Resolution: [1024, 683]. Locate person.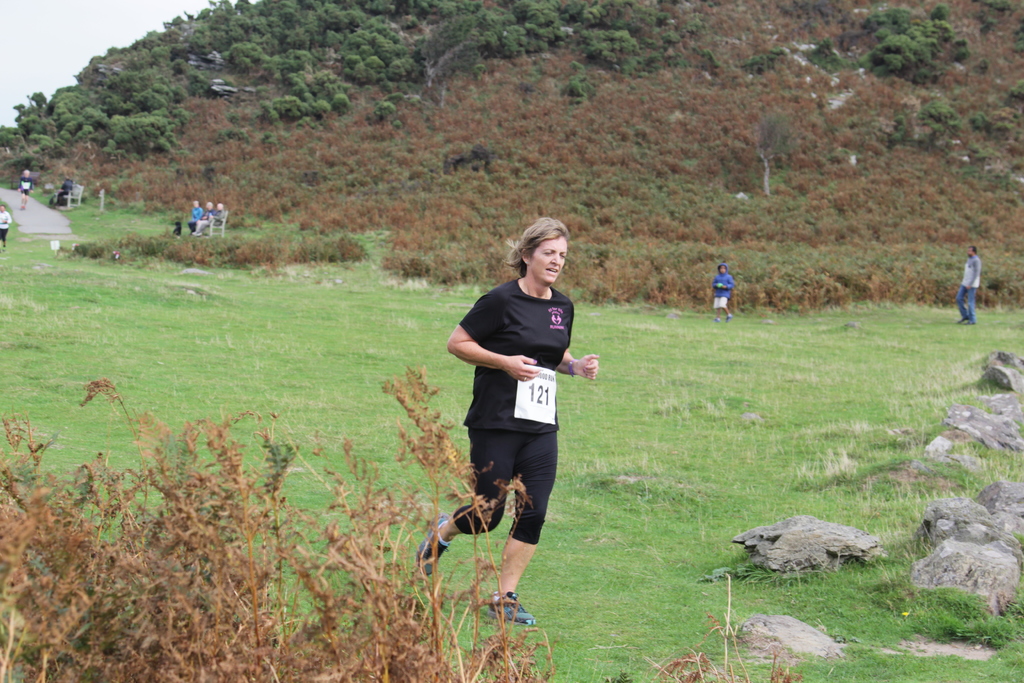
(x1=0, y1=202, x2=13, y2=250).
